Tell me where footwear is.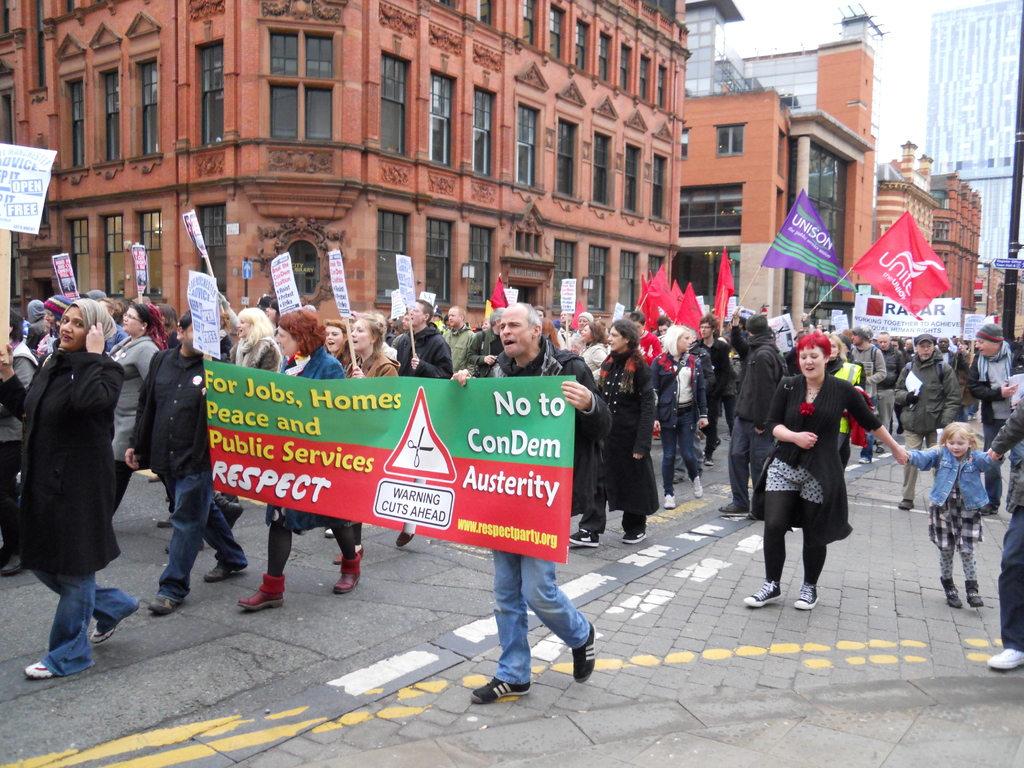
footwear is at 628:527:647:541.
